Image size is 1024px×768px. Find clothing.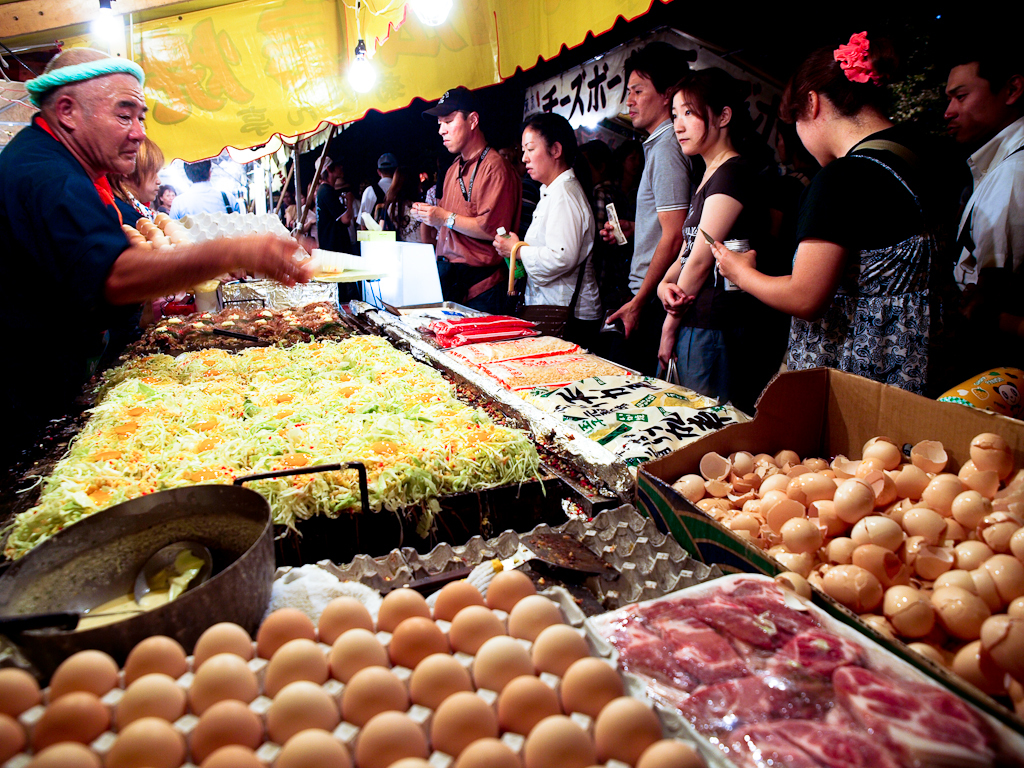
[x1=314, y1=184, x2=350, y2=249].
